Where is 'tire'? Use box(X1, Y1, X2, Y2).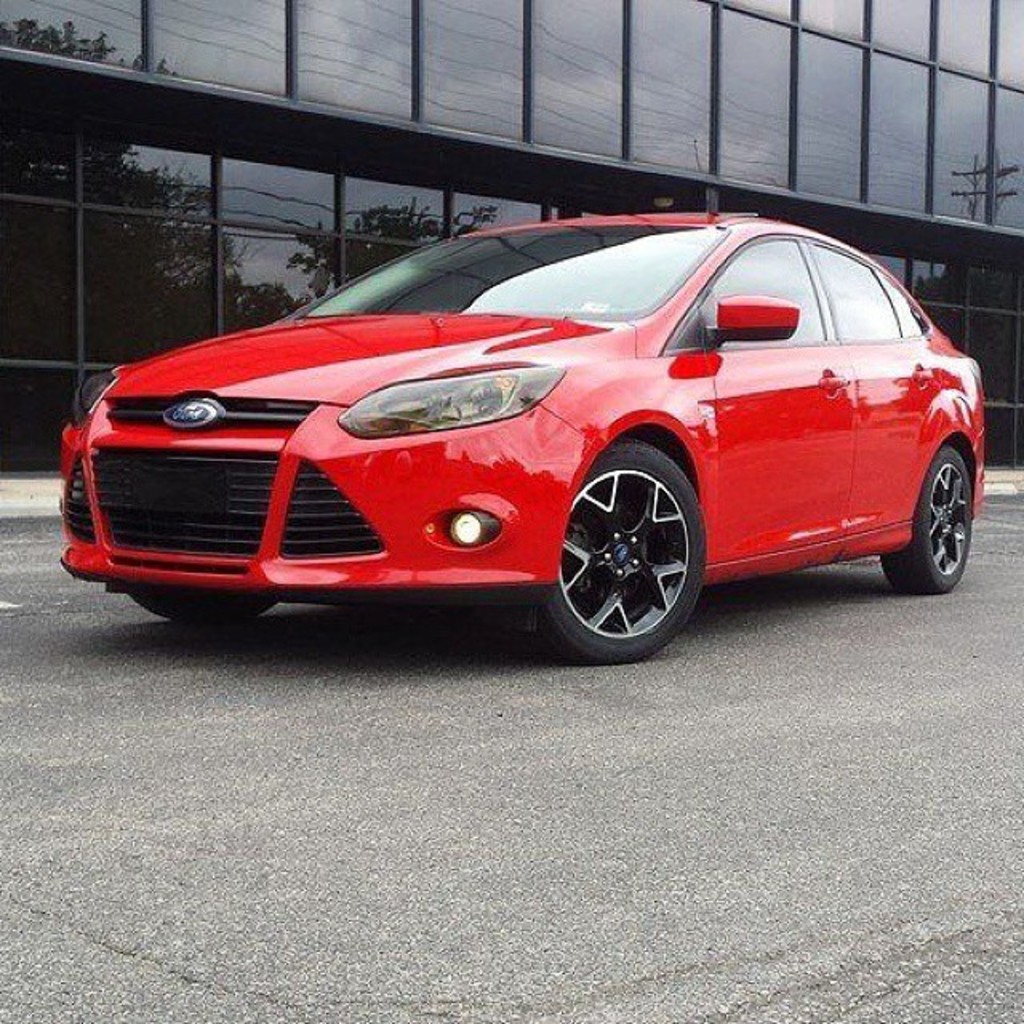
box(534, 445, 710, 661).
